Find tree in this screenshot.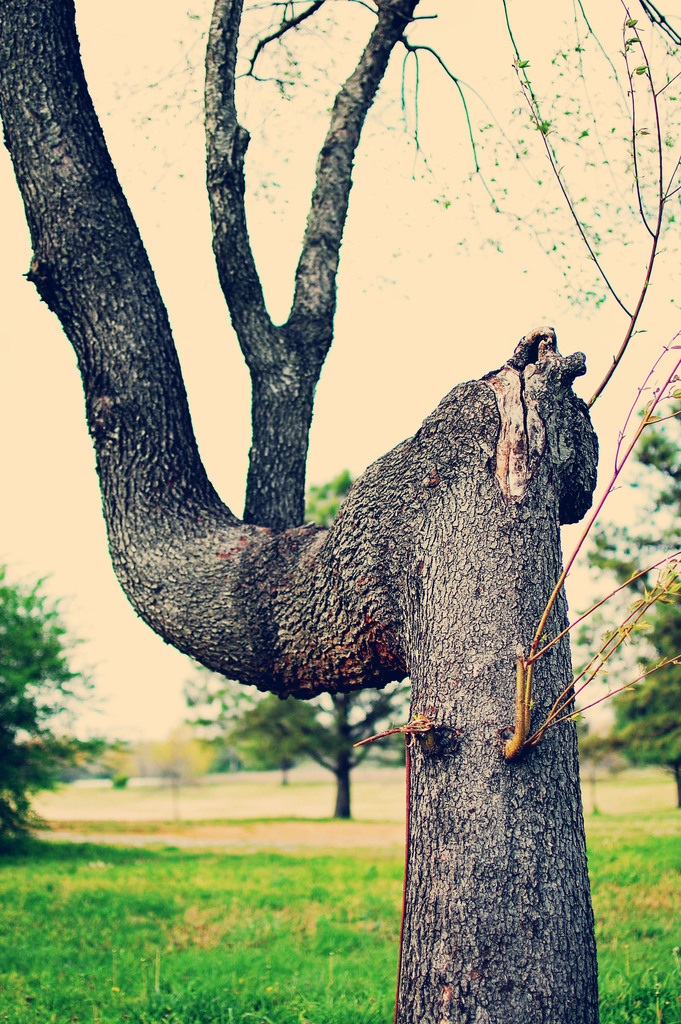
The bounding box for tree is <box>0,0,680,1023</box>.
